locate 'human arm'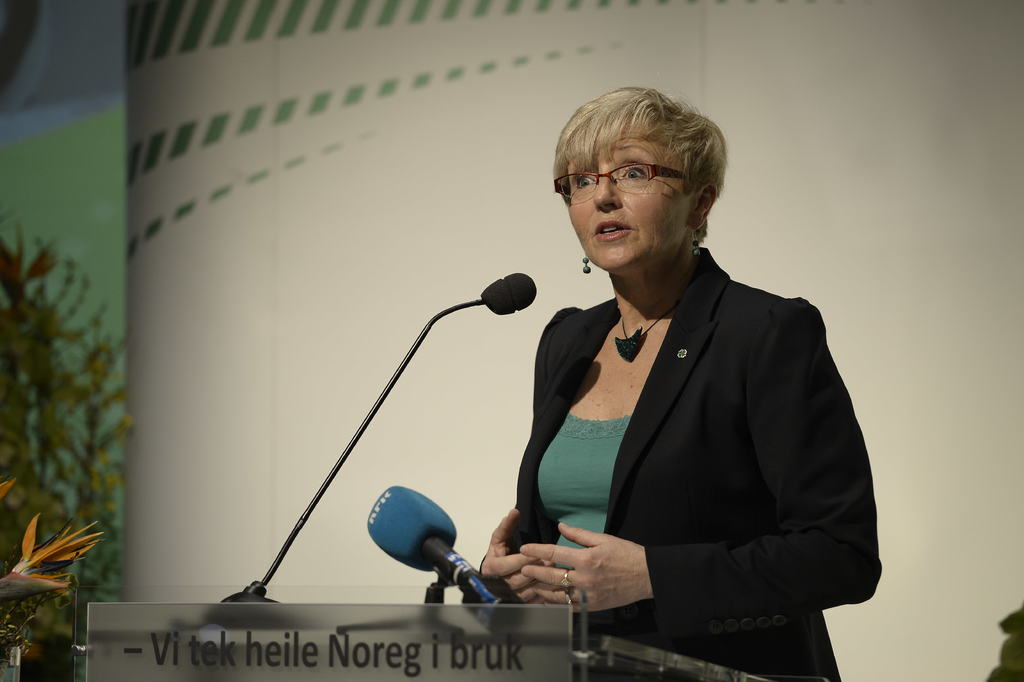
bbox=[519, 299, 883, 633]
